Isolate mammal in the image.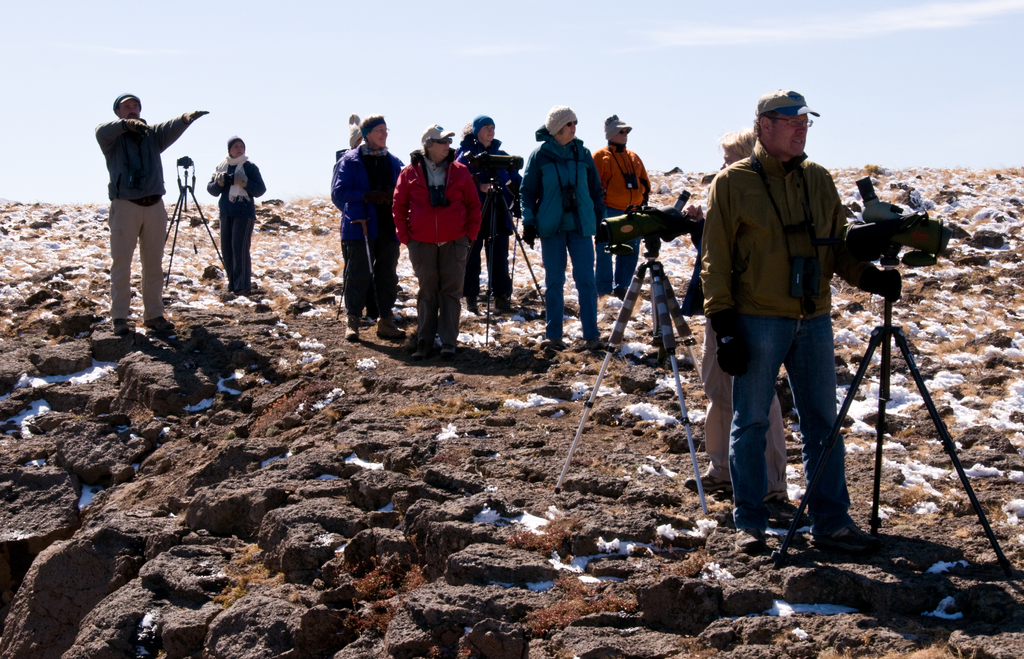
Isolated region: {"left": 518, "top": 104, "right": 604, "bottom": 354}.
